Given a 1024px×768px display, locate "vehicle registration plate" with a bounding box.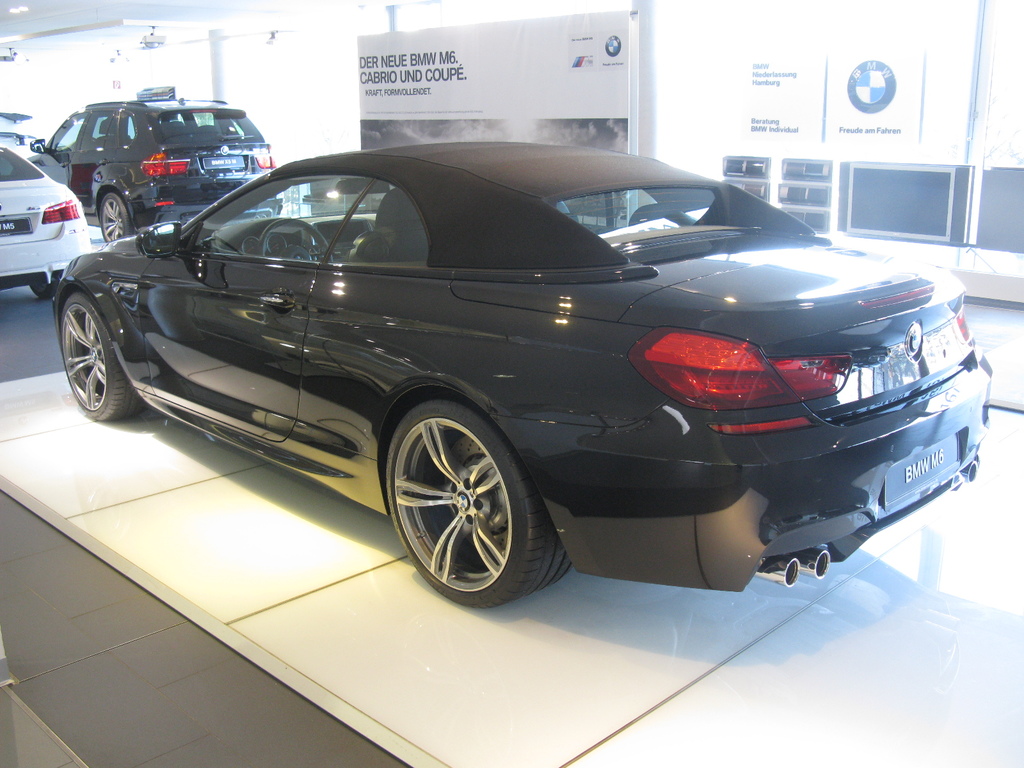
Located: (x1=202, y1=155, x2=244, y2=170).
